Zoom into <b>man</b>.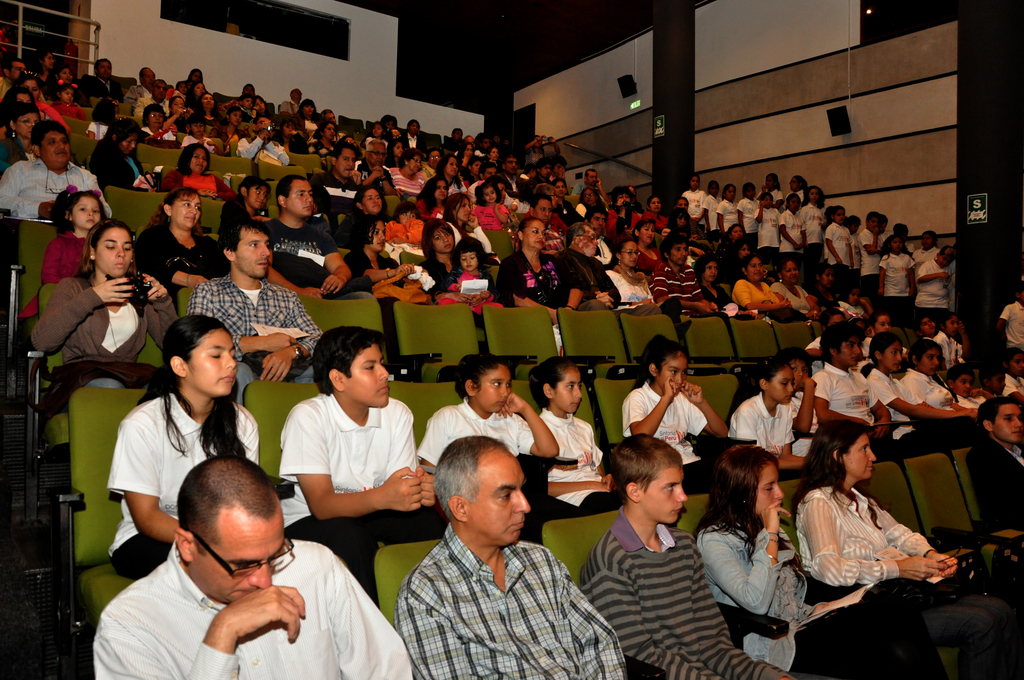
Zoom target: left=966, top=393, right=1023, bottom=552.
